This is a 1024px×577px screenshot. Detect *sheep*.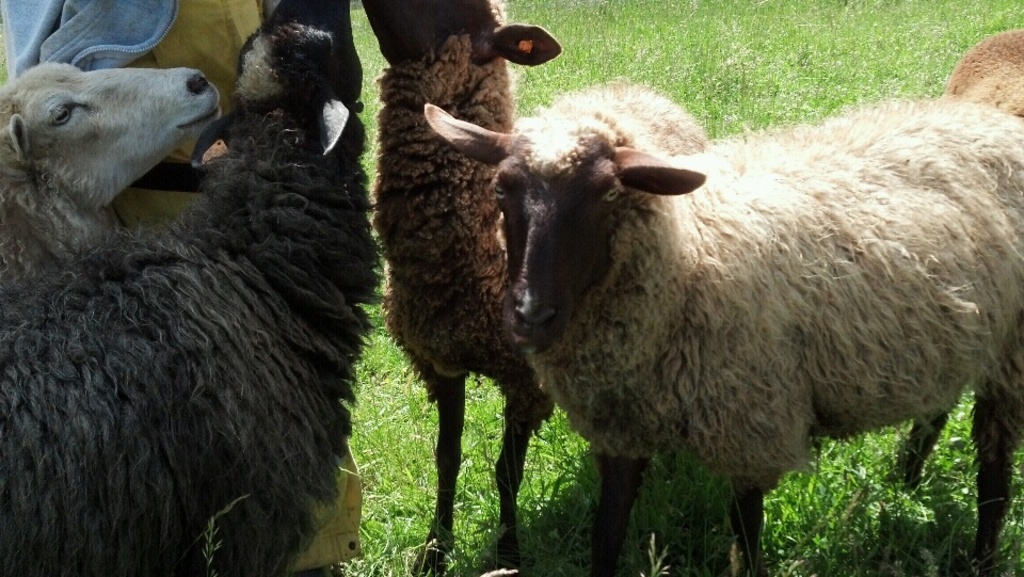
Rect(0, 0, 369, 576).
